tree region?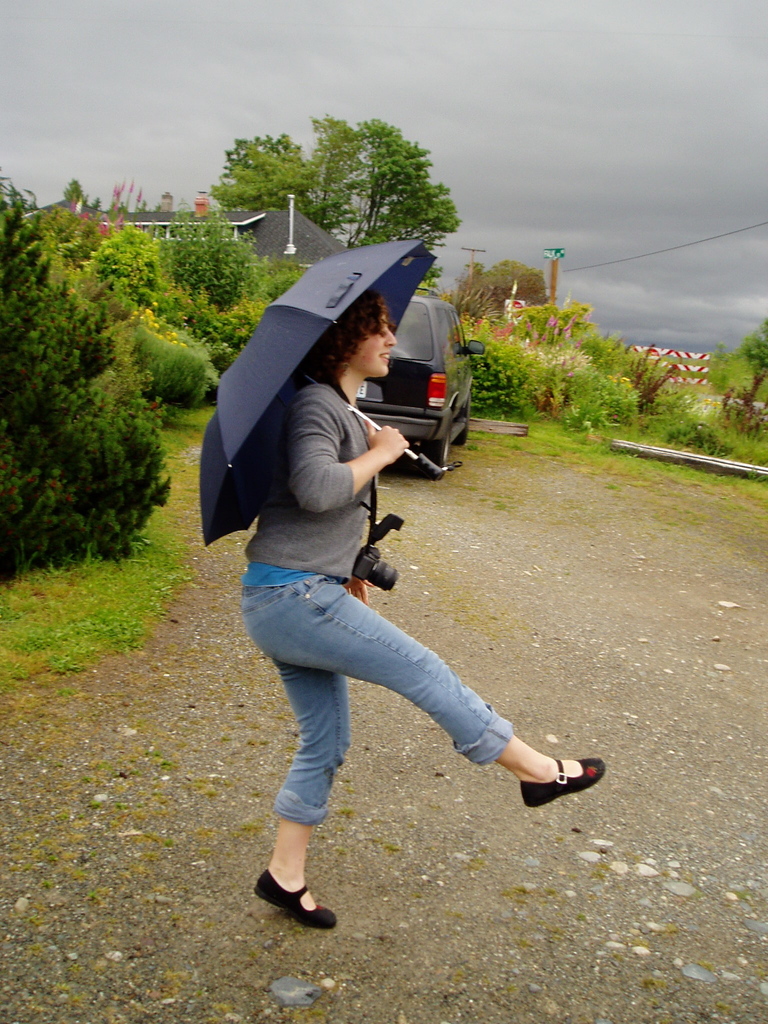
(625, 340, 694, 429)
